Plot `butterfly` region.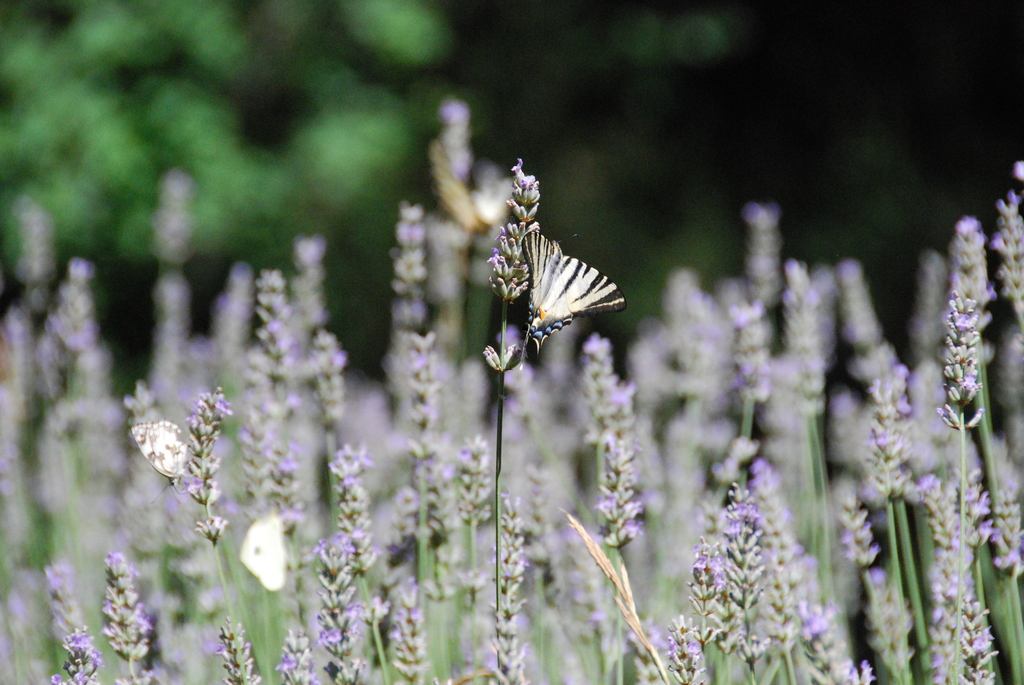
Plotted at (497,219,628,364).
